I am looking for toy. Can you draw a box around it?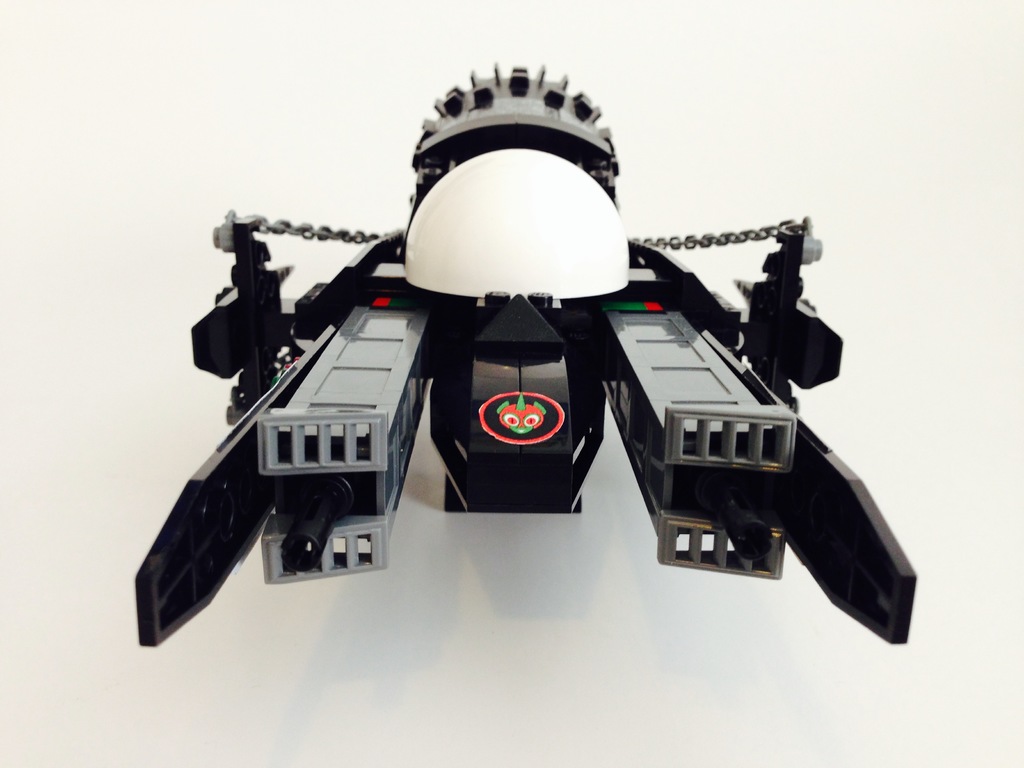
Sure, the bounding box is [x1=120, y1=65, x2=945, y2=619].
